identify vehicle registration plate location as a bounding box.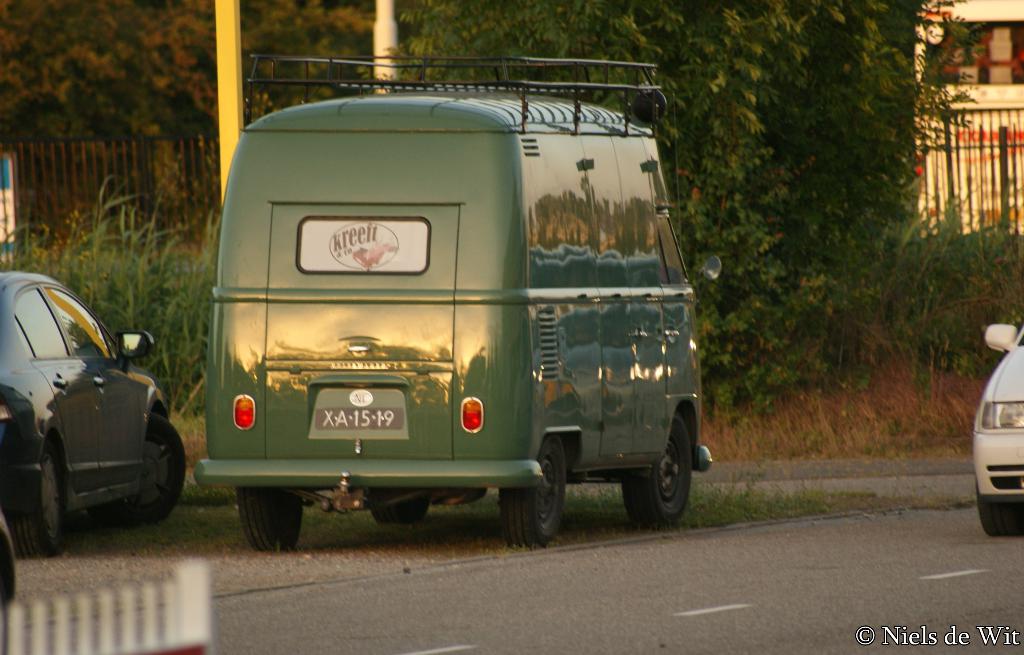
Rect(314, 406, 404, 431).
